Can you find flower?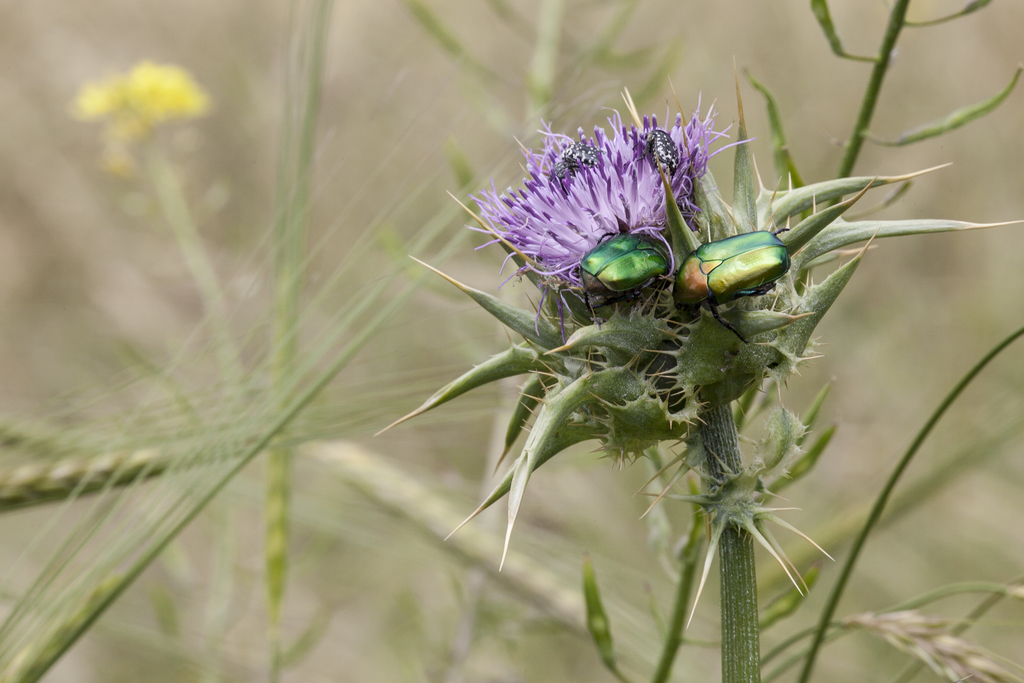
Yes, bounding box: box=[458, 76, 753, 297].
